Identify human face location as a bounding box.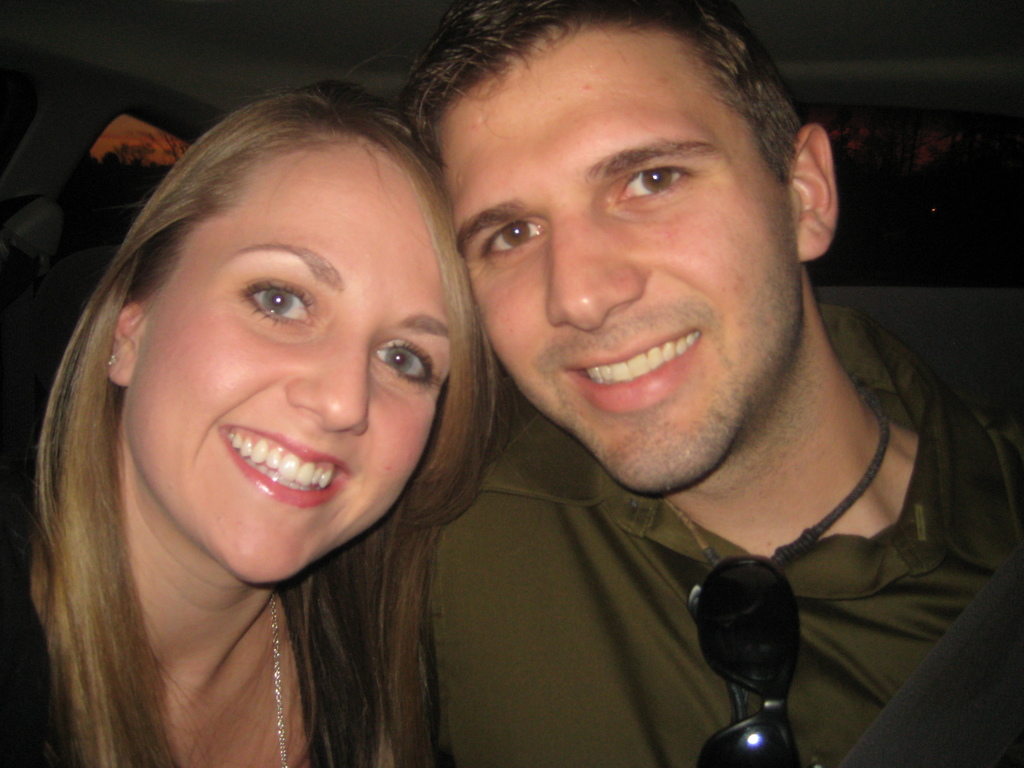
x1=416 y1=16 x2=809 y2=519.
